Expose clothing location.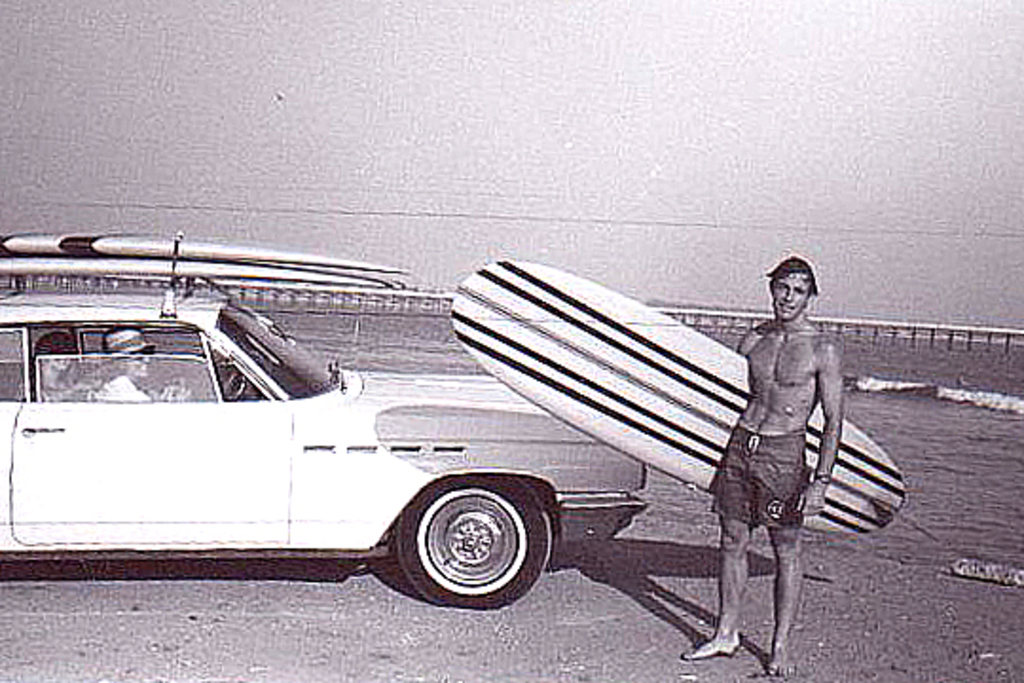
Exposed at 101 368 163 406.
